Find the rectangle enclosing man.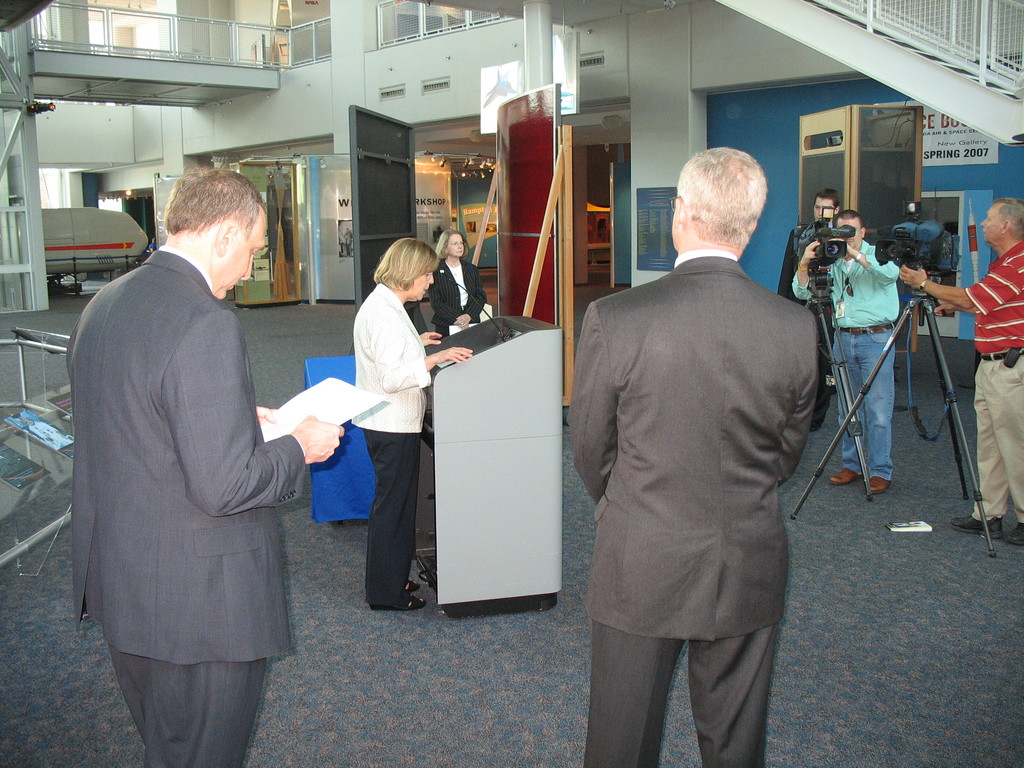
900,200,1023,545.
